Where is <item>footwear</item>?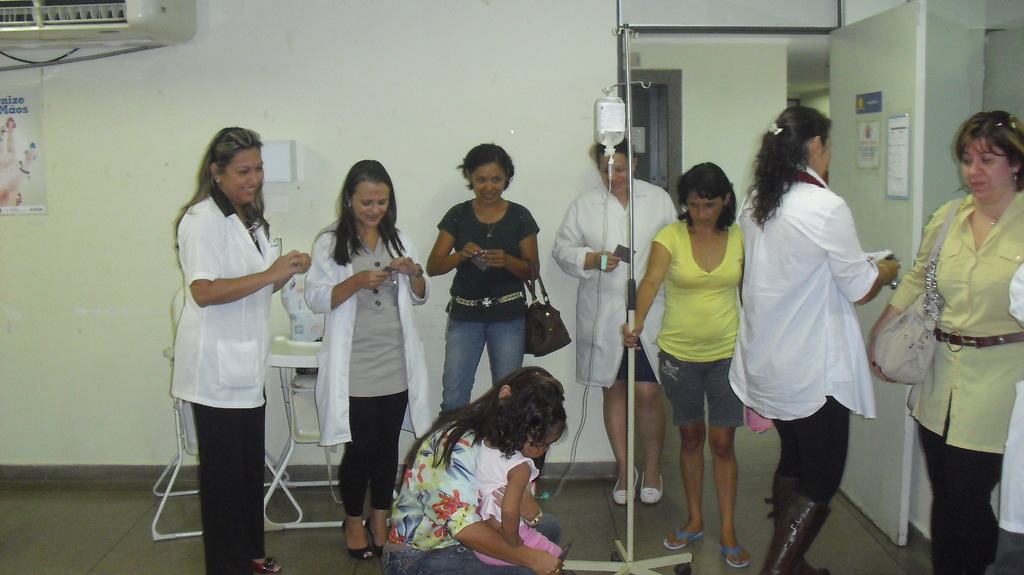
774,483,845,571.
